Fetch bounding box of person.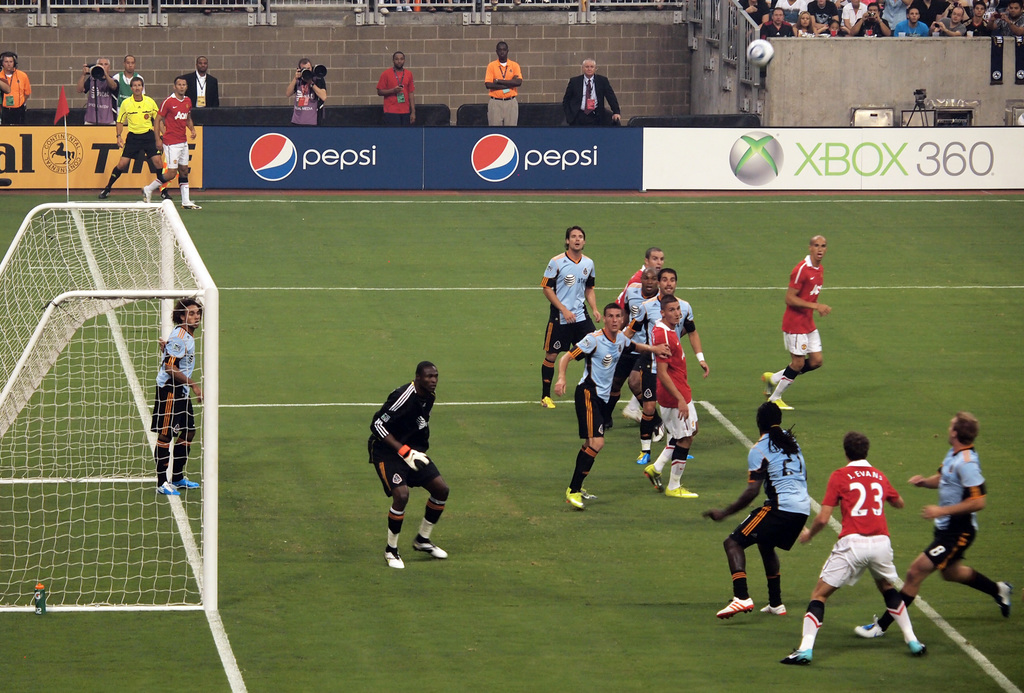
Bbox: x1=538, y1=229, x2=596, y2=406.
